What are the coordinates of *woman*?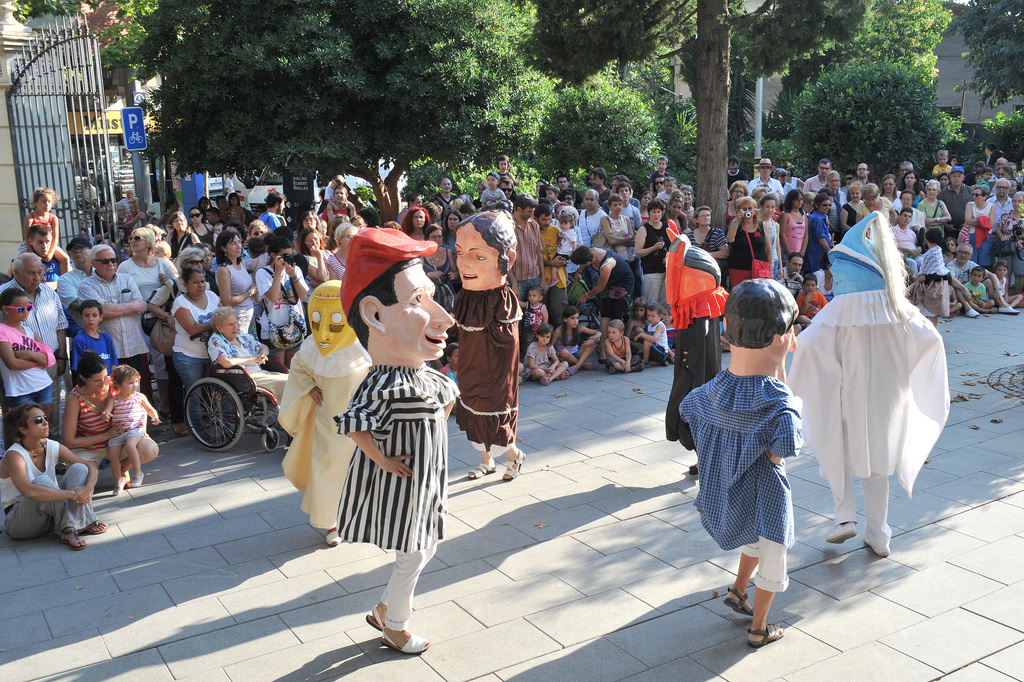
<box>253,231,310,360</box>.
